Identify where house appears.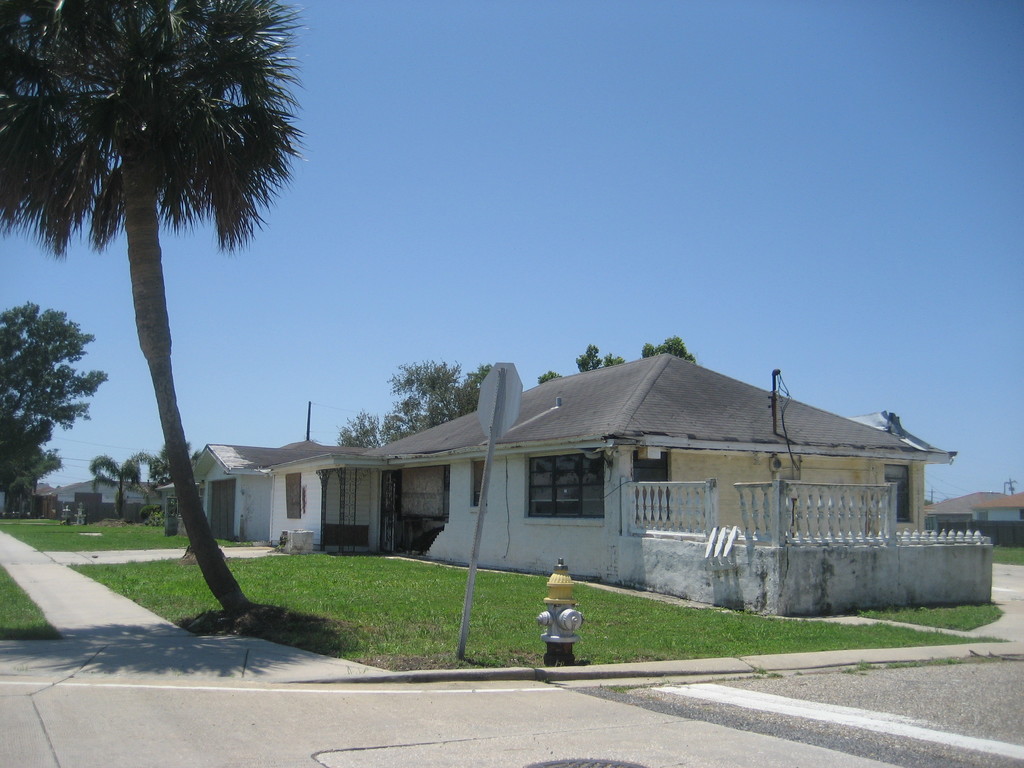
Appears at (x1=31, y1=474, x2=164, y2=550).
